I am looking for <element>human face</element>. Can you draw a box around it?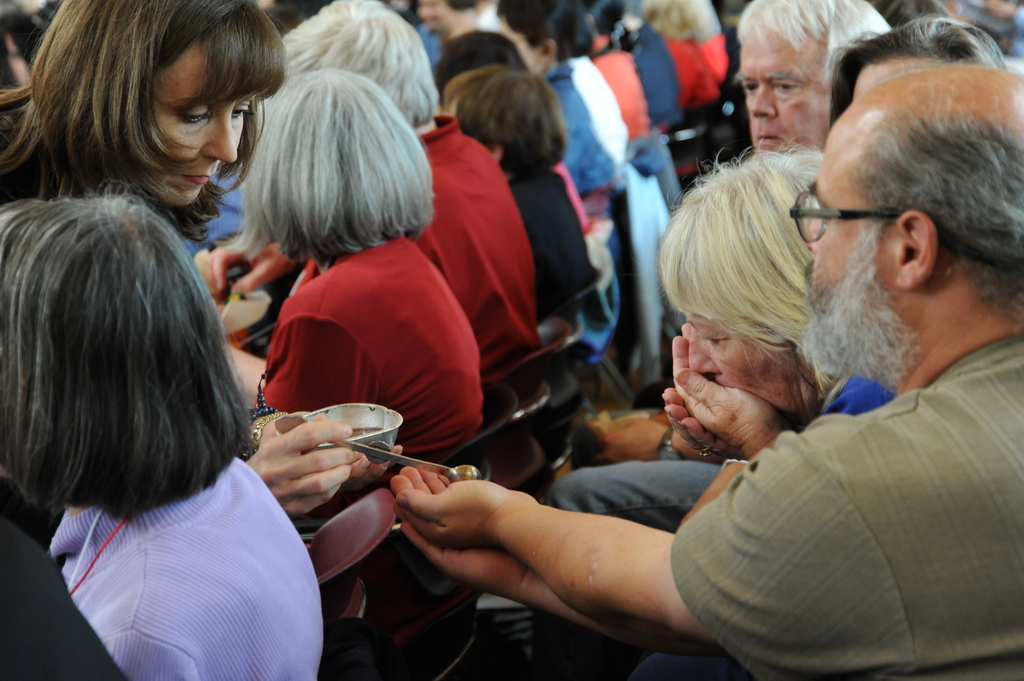
Sure, the bounding box is Rect(735, 11, 844, 159).
